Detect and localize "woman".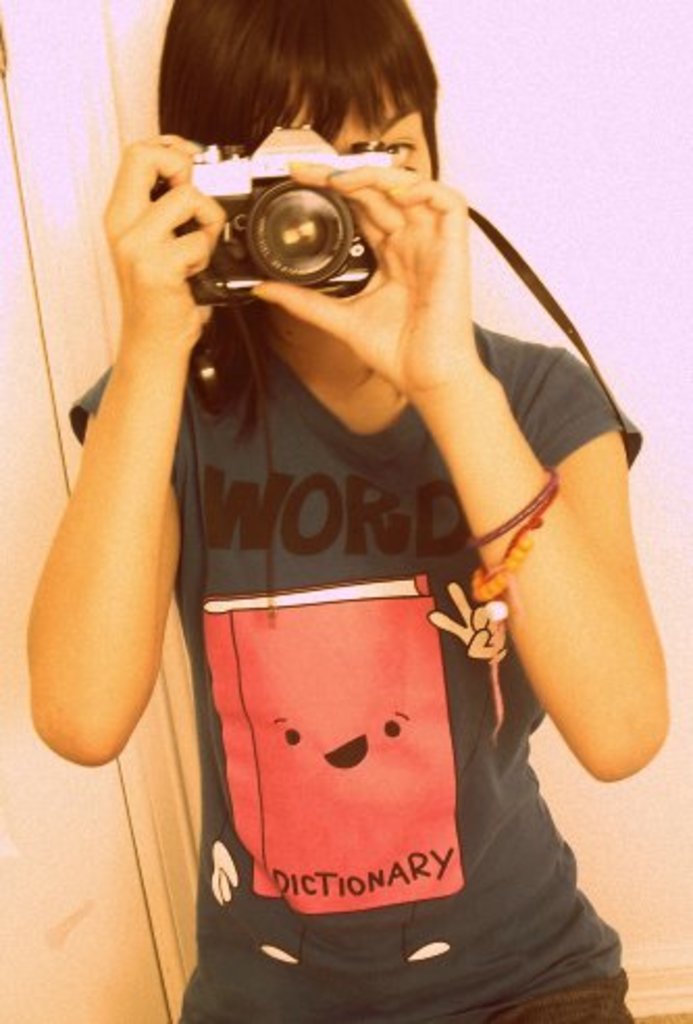
Localized at [81,25,645,982].
